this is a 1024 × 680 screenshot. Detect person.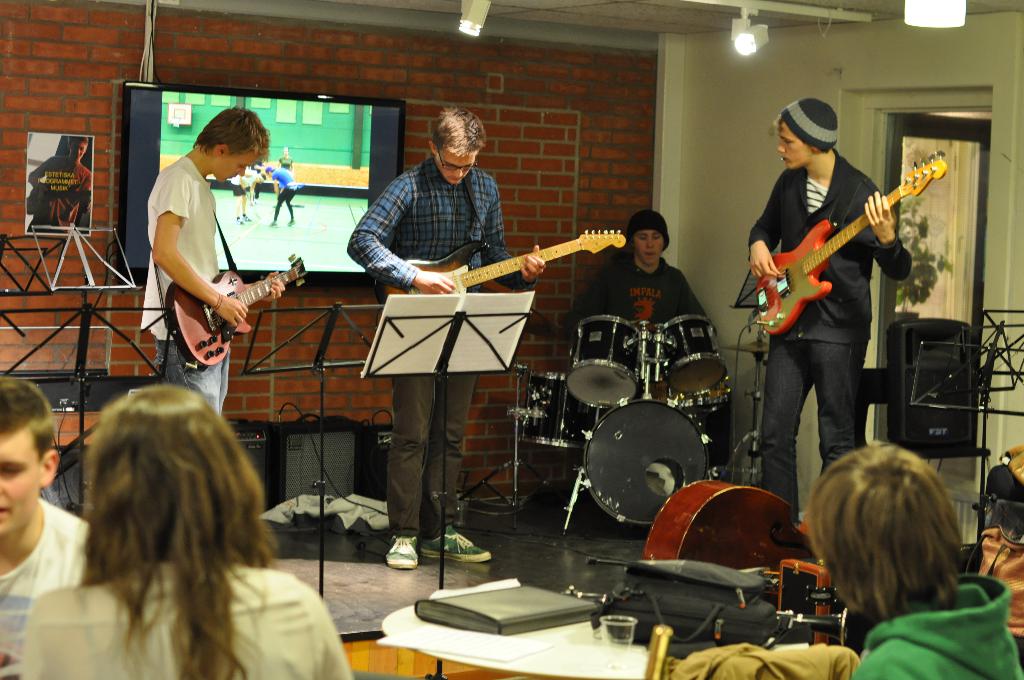
21:382:351:679.
